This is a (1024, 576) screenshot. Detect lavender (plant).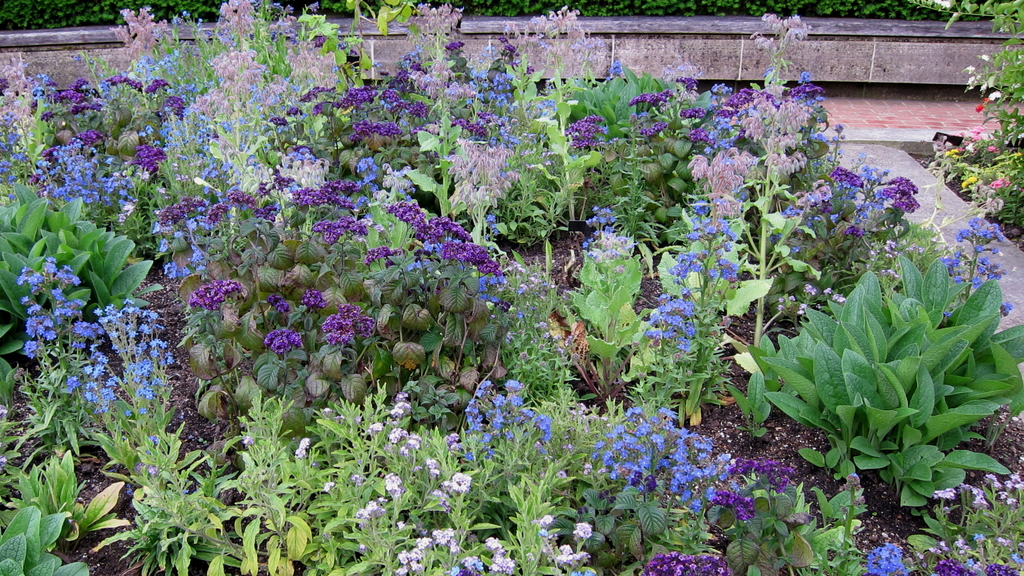
box=[930, 552, 980, 575].
